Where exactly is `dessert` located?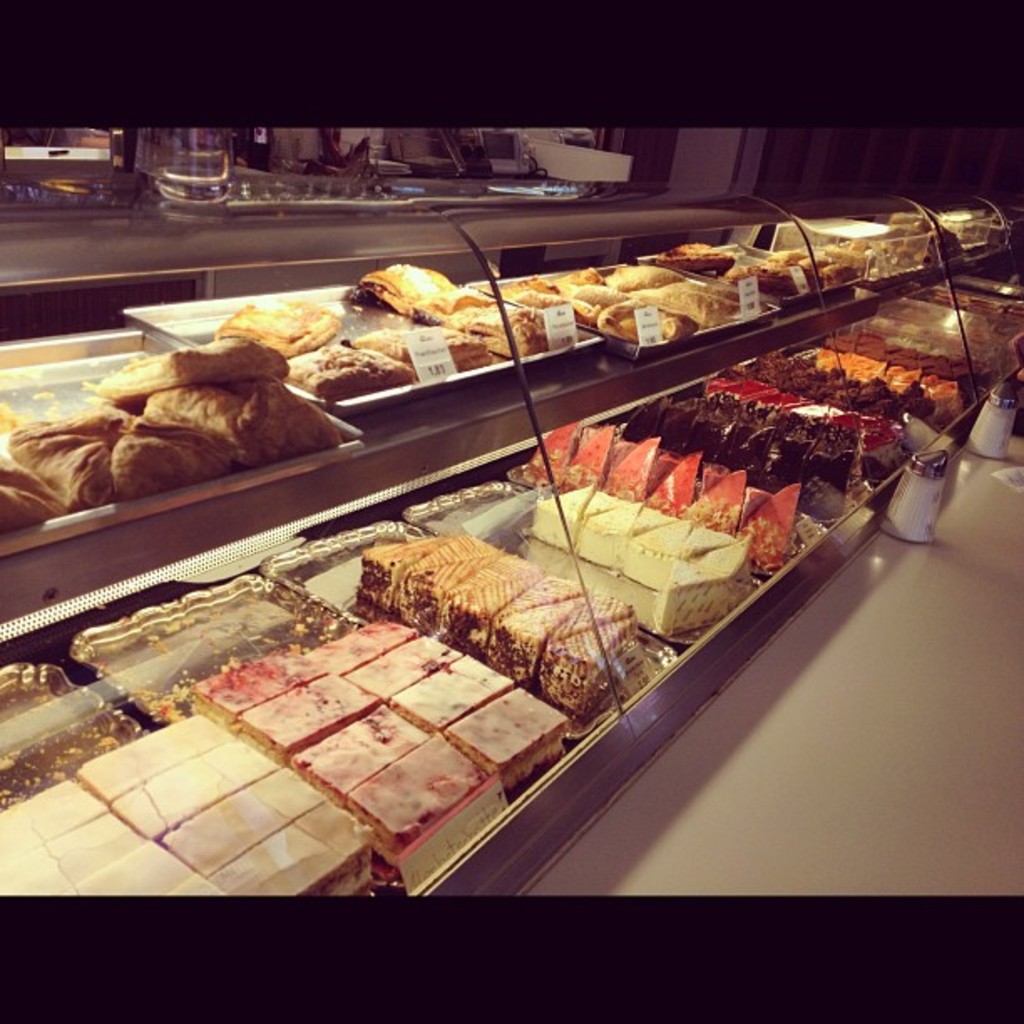
Its bounding box is l=900, t=211, r=924, b=234.
